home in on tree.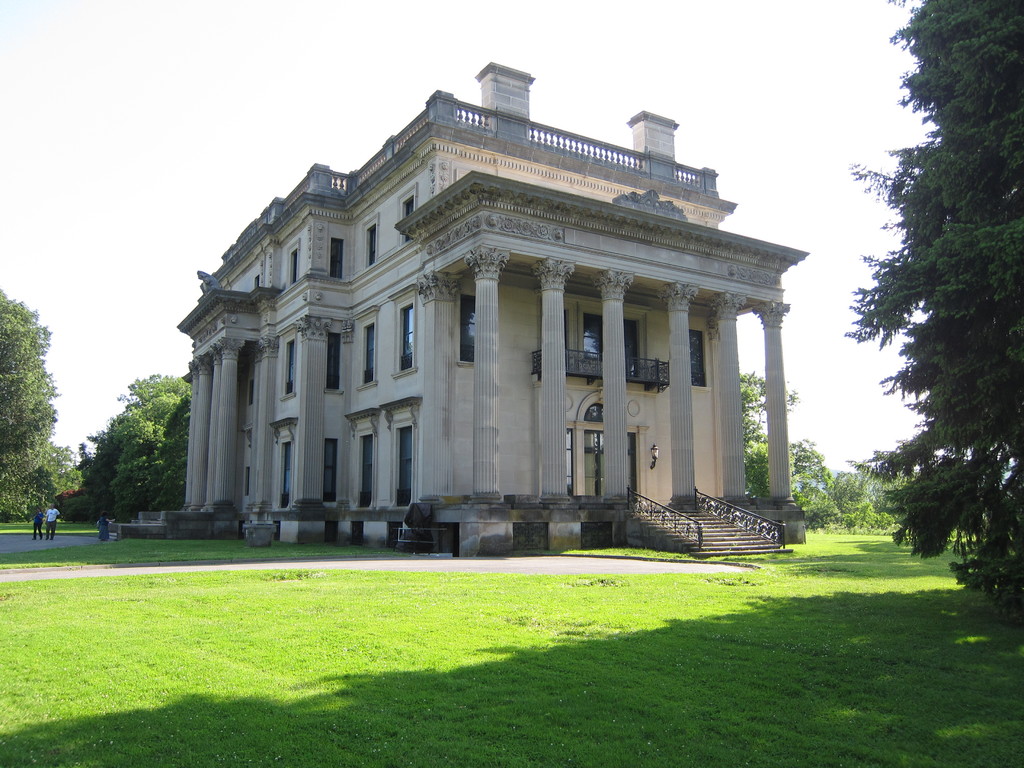
Homed in at {"left": 732, "top": 372, "right": 802, "bottom": 441}.
